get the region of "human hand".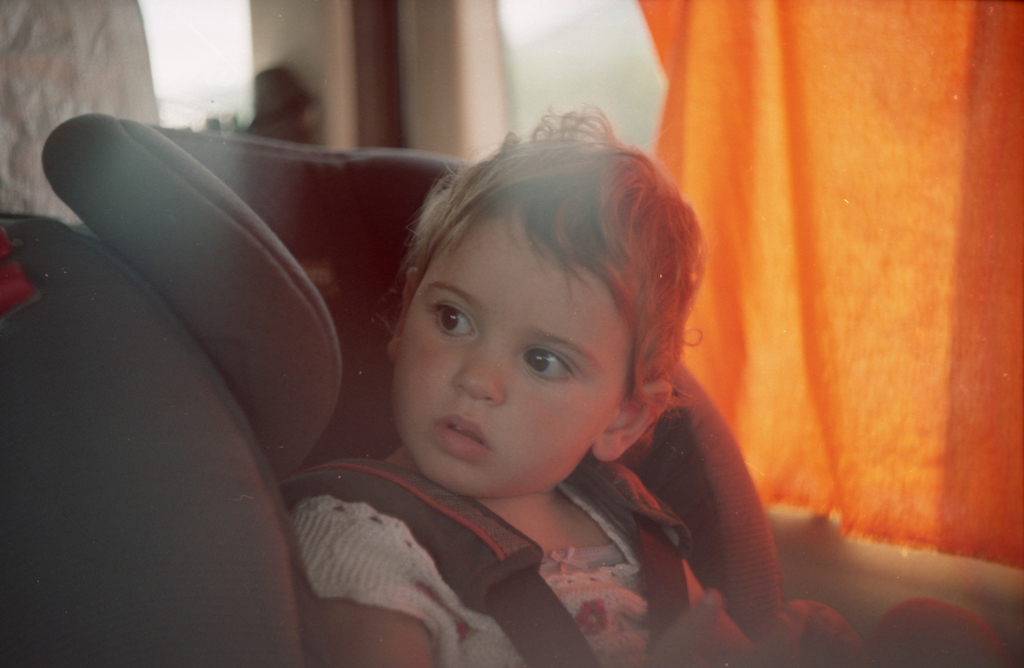
(646,584,793,667).
